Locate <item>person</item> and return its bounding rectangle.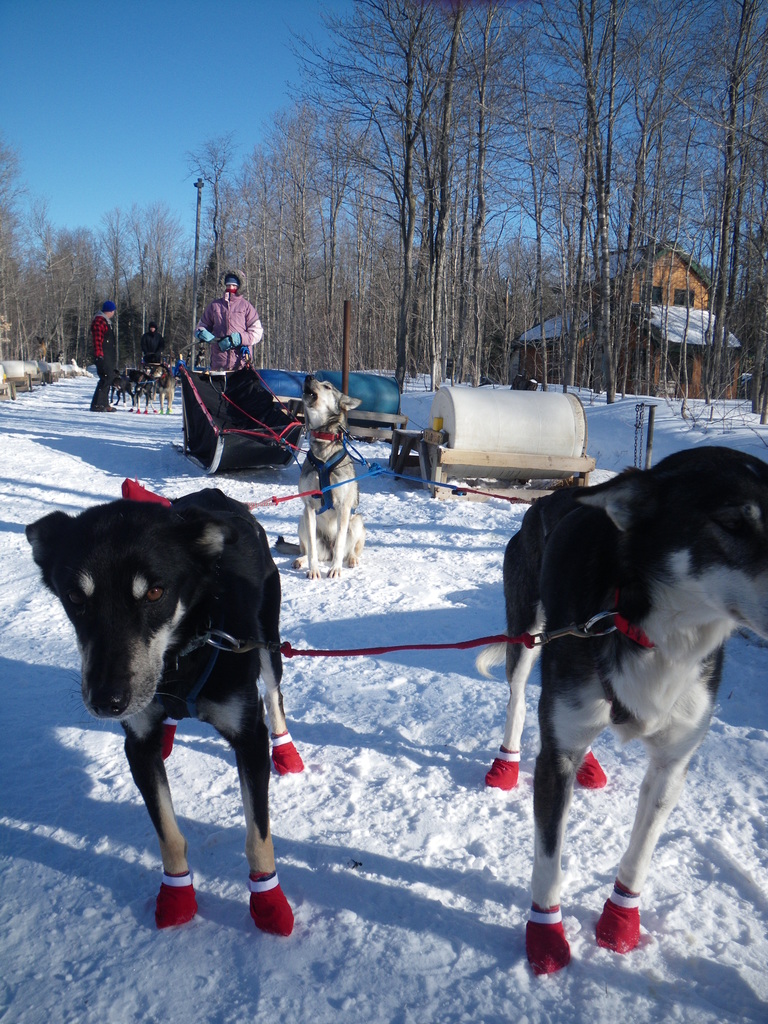
{"left": 195, "top": 269, "right": 264, "bottom": 375}.
